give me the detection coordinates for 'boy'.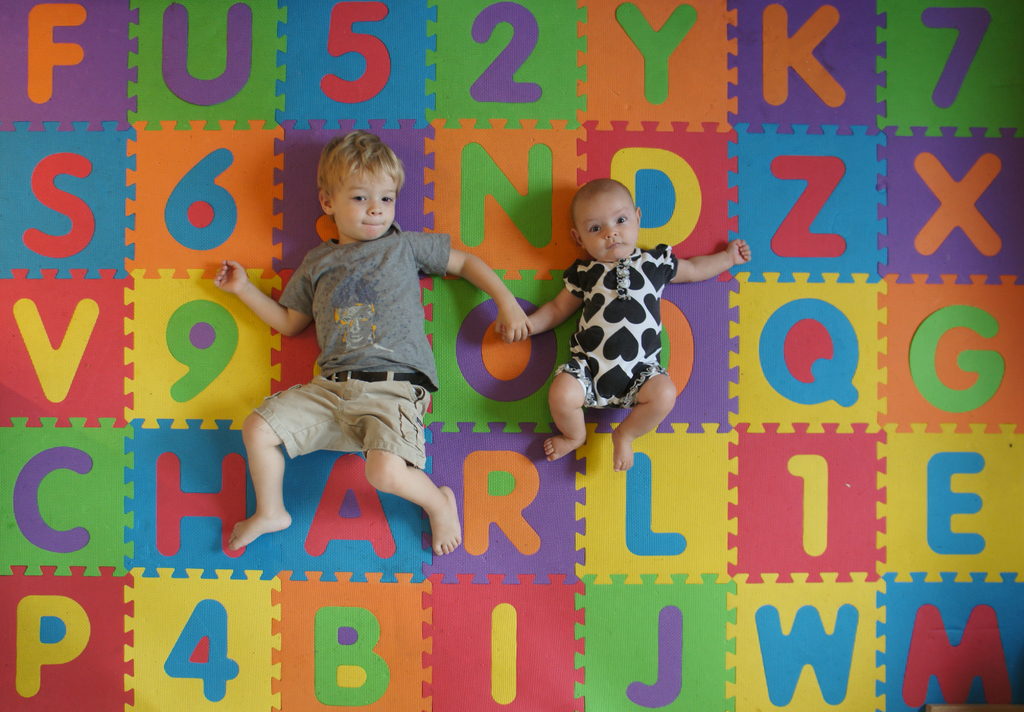
(left=196, top=157, right=482, bottom=559).
